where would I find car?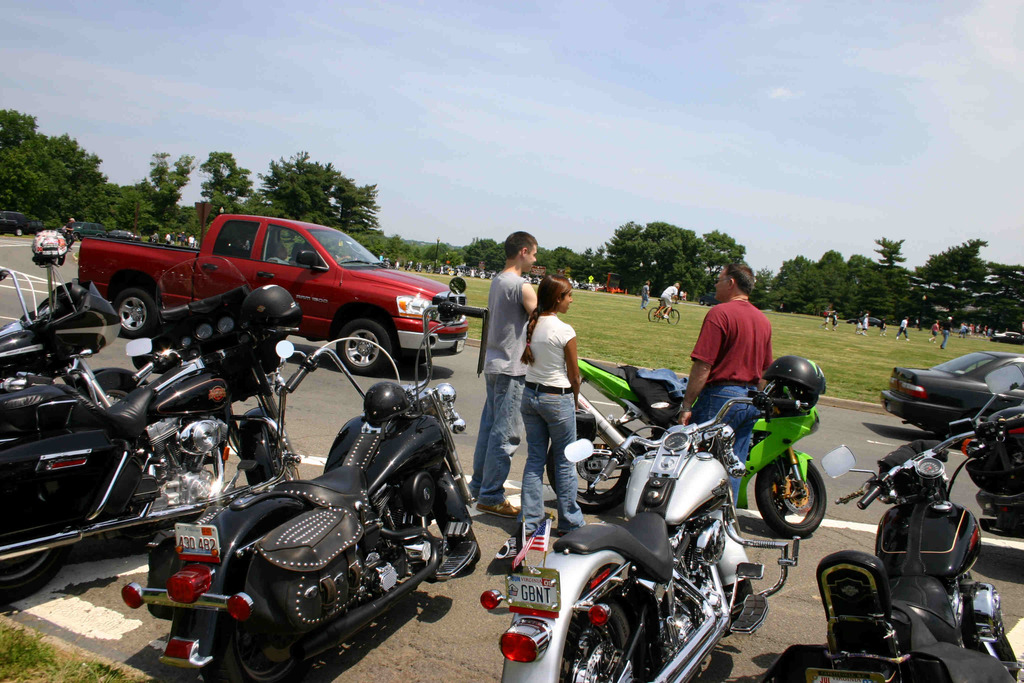
At {"left": 72, "top": 215, "right": 484, "bottom": 377}.
